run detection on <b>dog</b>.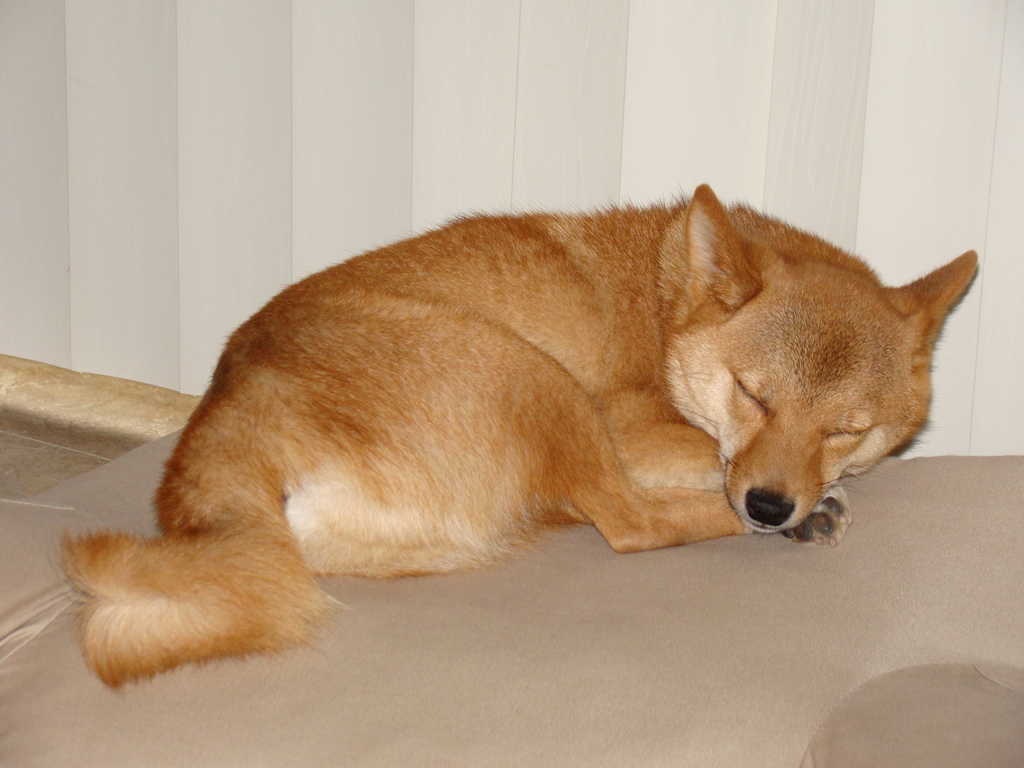
Result: rect(49, 179, 981, 691).
